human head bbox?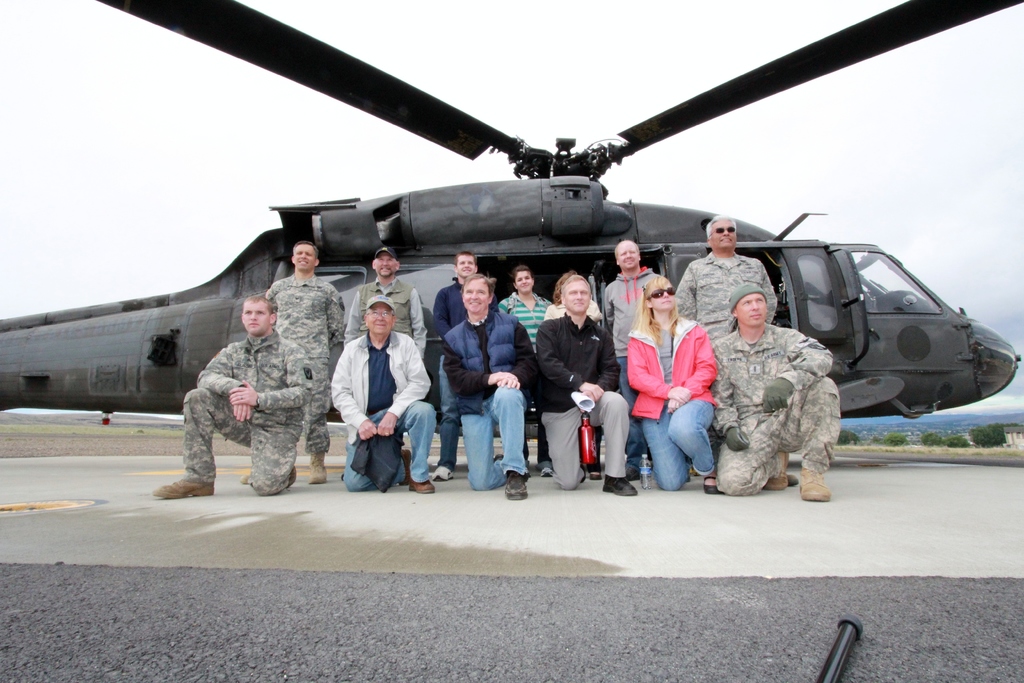
left=726, top=286, right=770, bottom=328
